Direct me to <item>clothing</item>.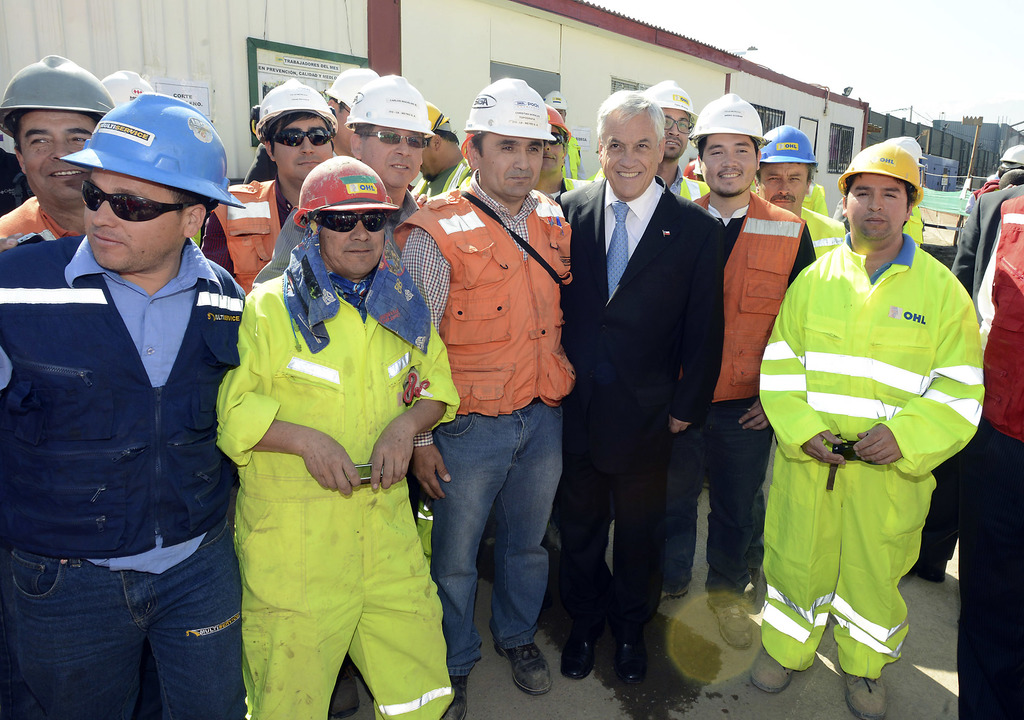
Direction: [201,176,297,295].
